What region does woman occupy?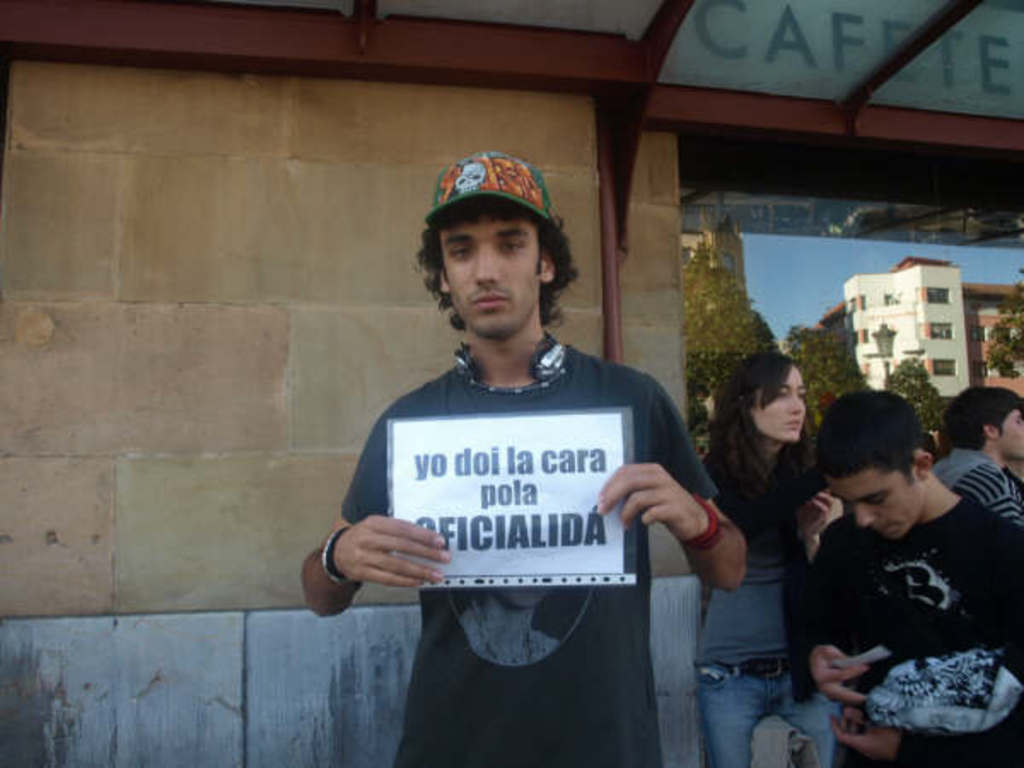
detection(302, 147, 739, 741).
